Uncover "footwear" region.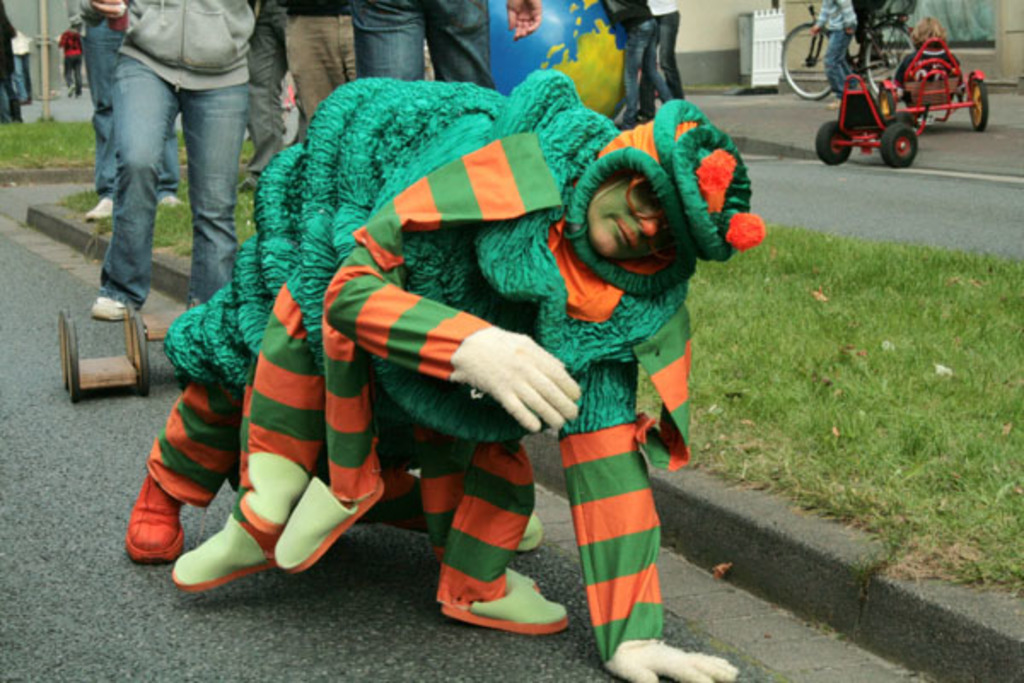
Uncovered: [x1=425, y1=567, x2=568, y2=640].
